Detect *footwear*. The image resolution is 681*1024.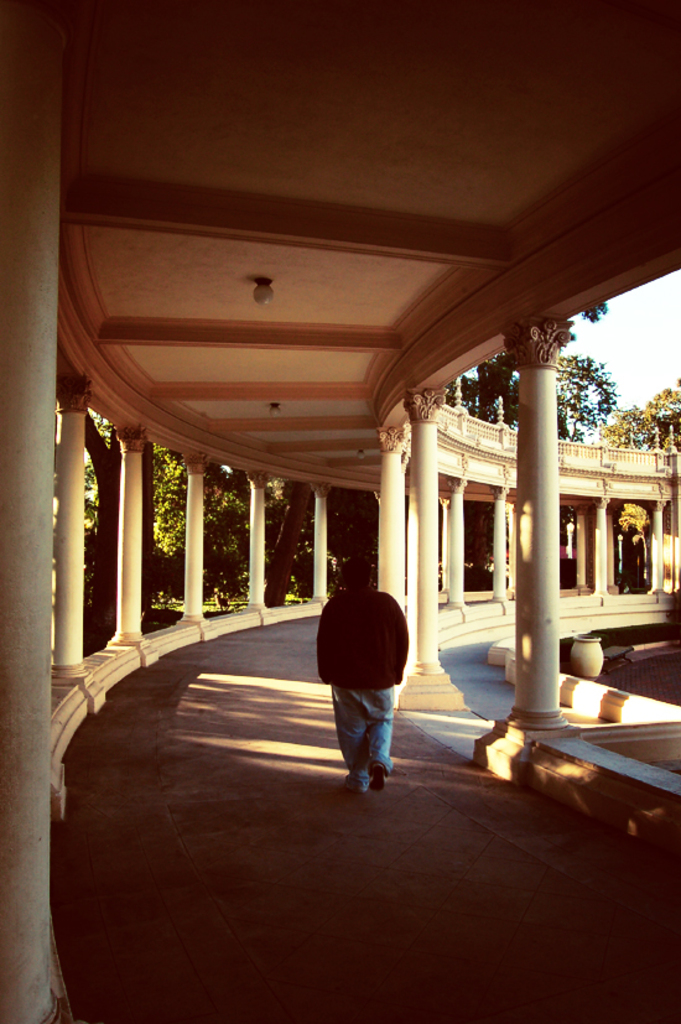
[left=344, top=773, right=368, bottom=794].
